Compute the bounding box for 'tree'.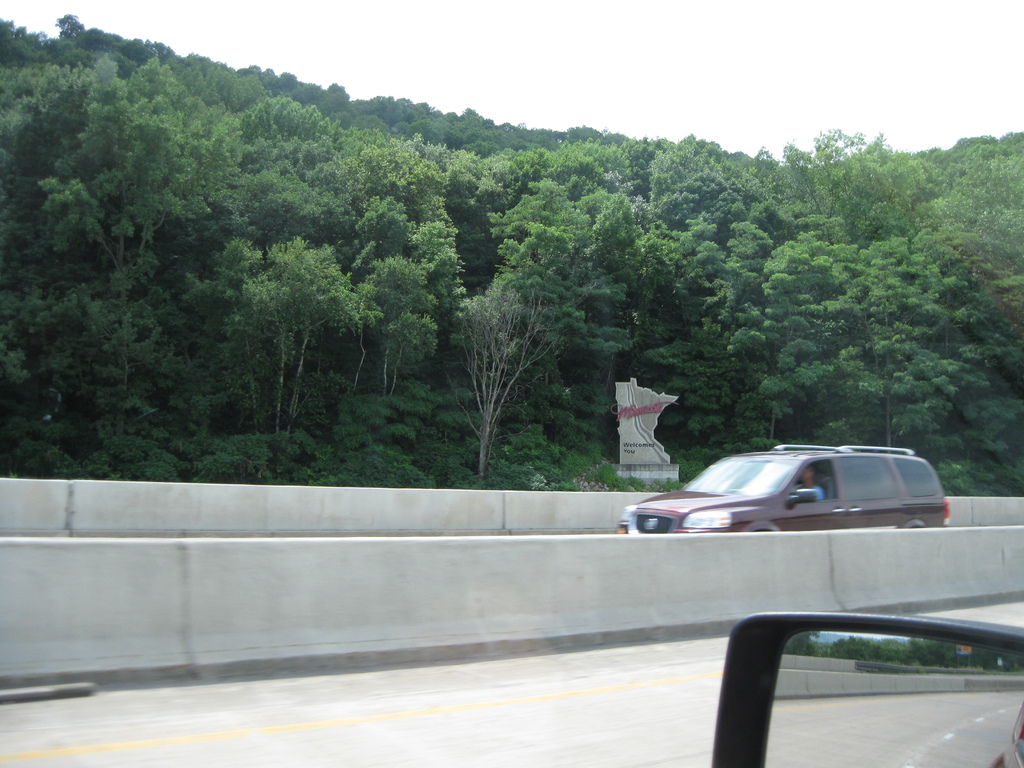
detection(235, 234, 365, 436).
